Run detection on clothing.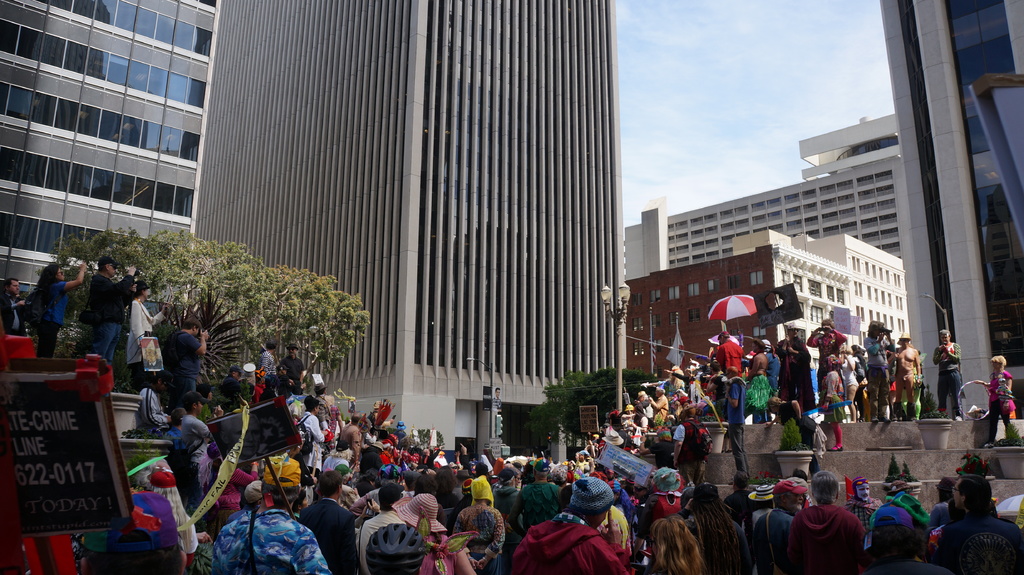
Result: region(126, 294, 166, 379).
